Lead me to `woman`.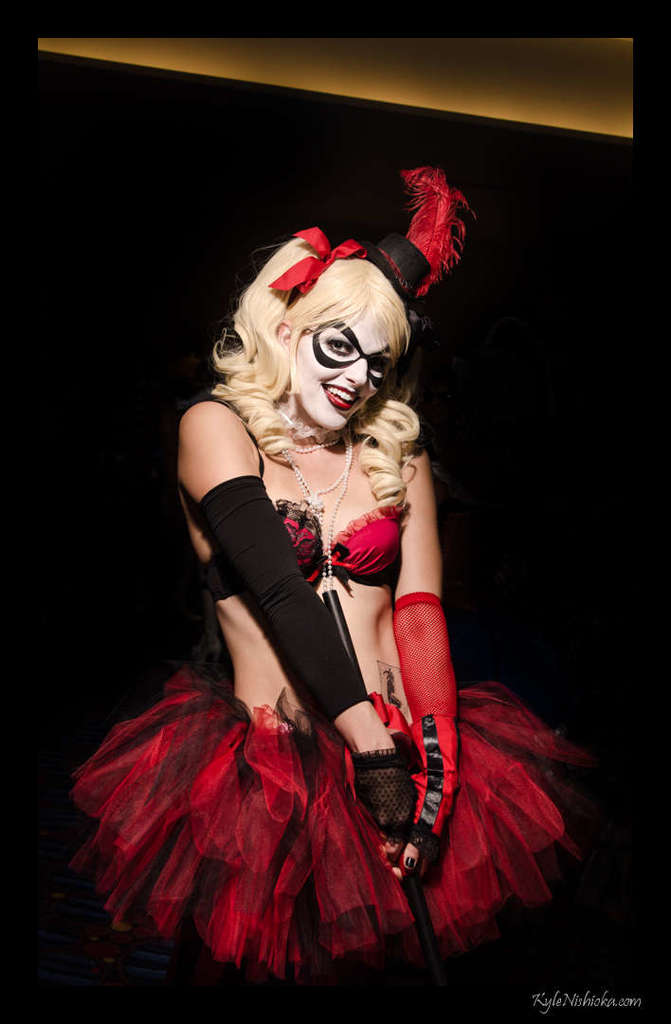
Lead to Rect(93, 178, 530, 1011).
